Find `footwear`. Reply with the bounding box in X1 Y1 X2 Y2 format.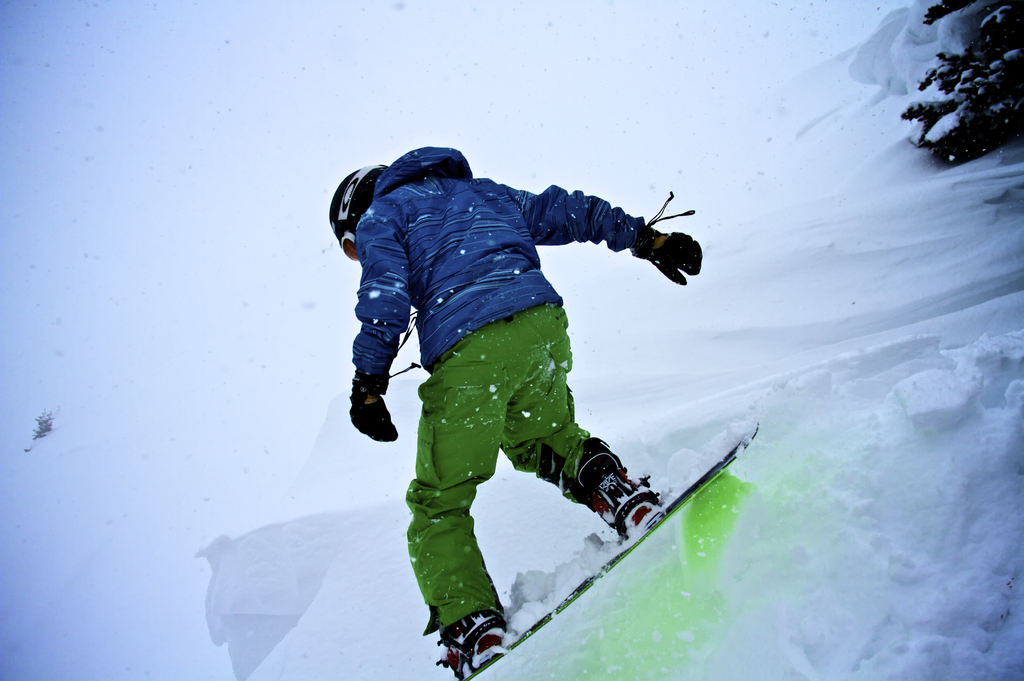
588 465 659 540.
